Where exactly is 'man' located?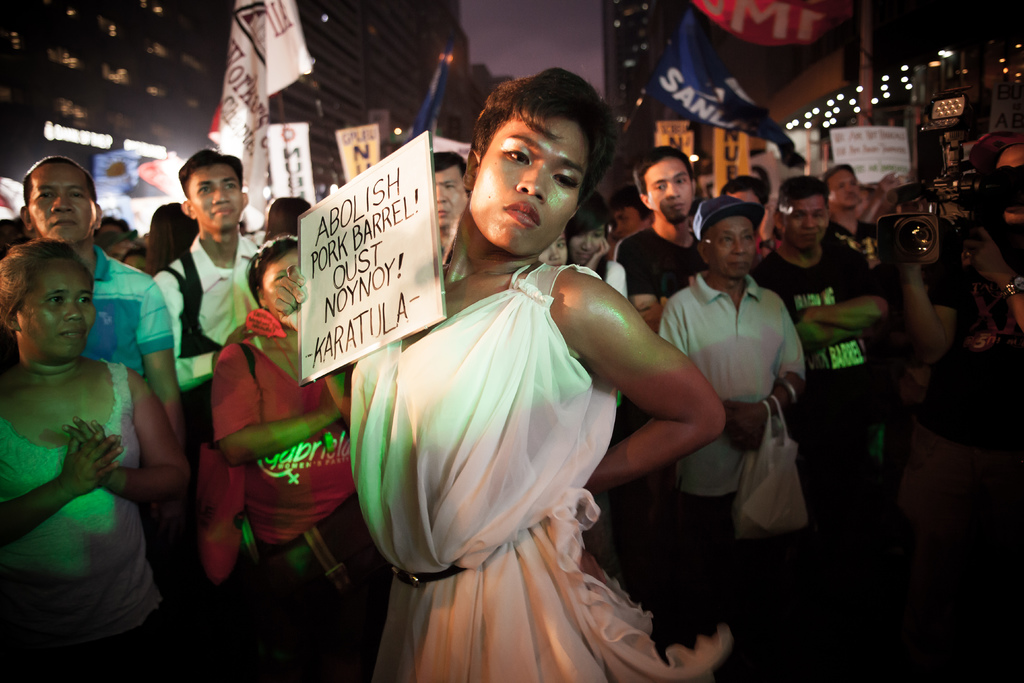
Its bounding box is (left=154, top=151, right=289, bottom=447).
